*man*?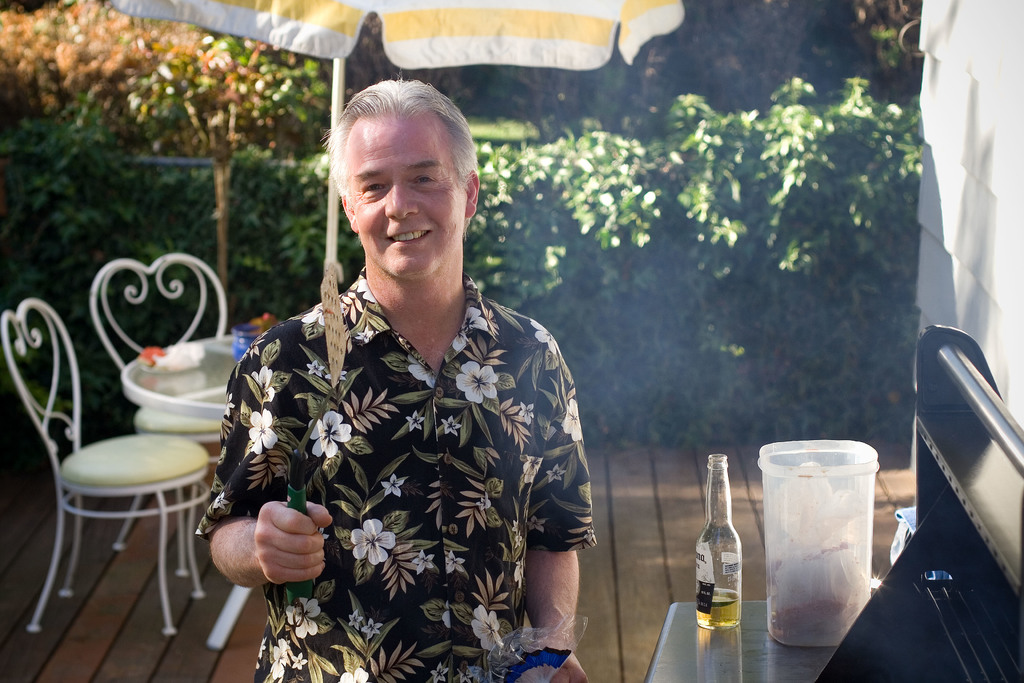
{"left": 189, "top": 72, "right": 600, "bottom": 682}
